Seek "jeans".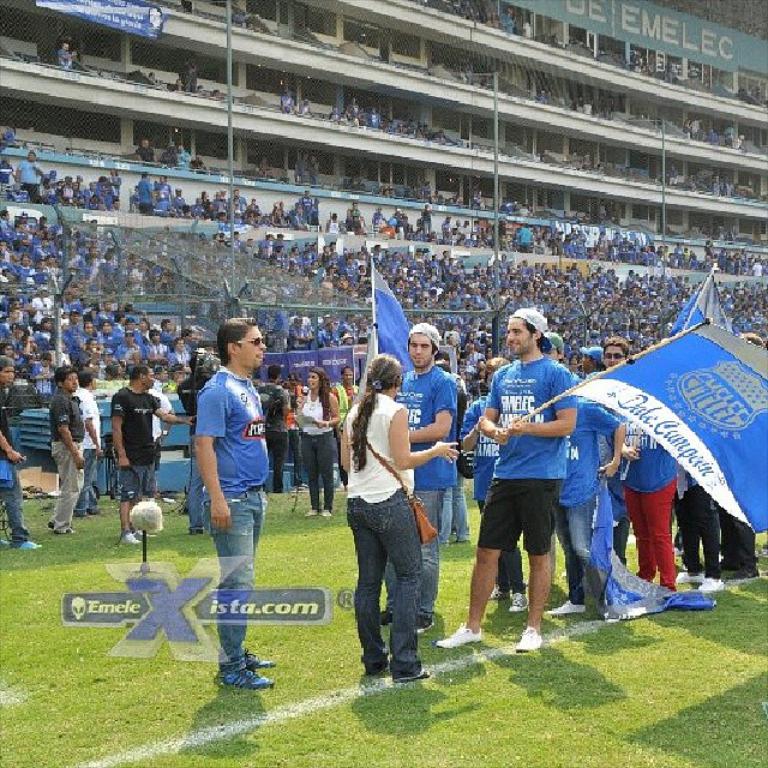
452/491/468/544.
